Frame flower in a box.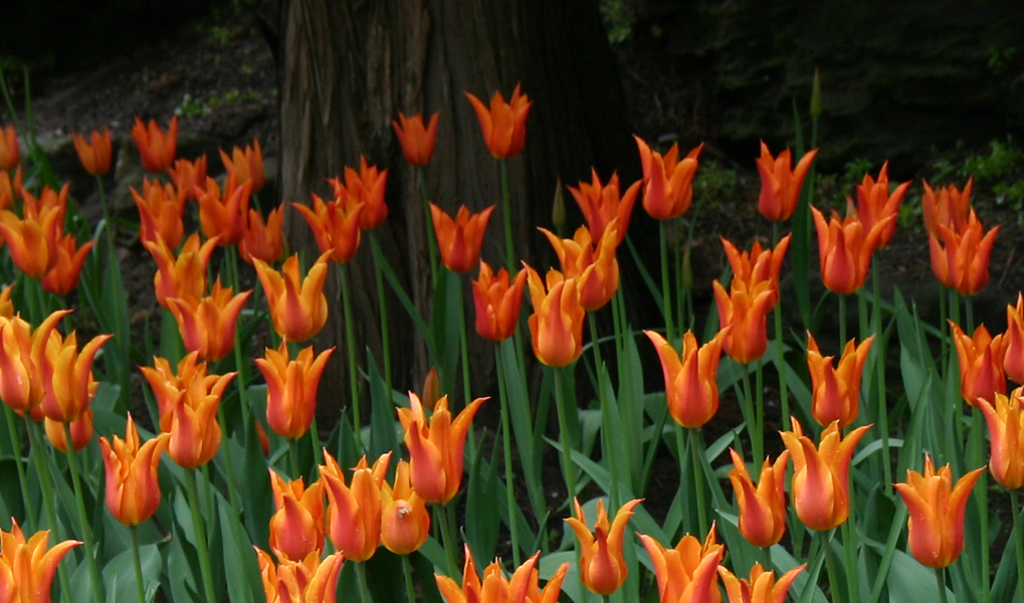
pyautogui.locateOnScreen(470, 255, 521, 339).
